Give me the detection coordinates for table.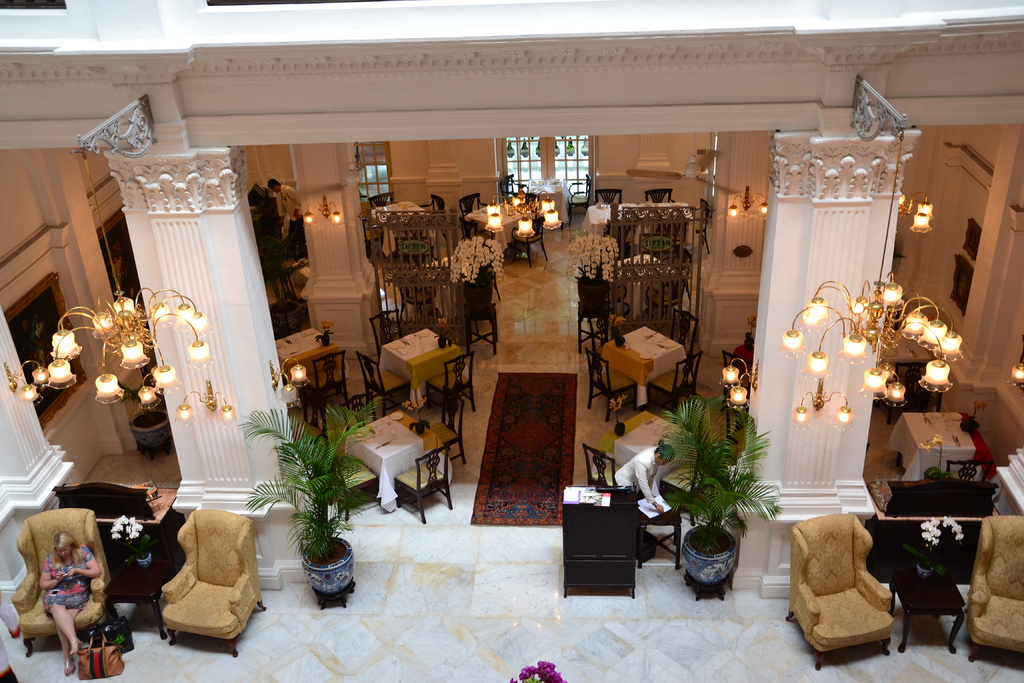
(884,413,979,480).
